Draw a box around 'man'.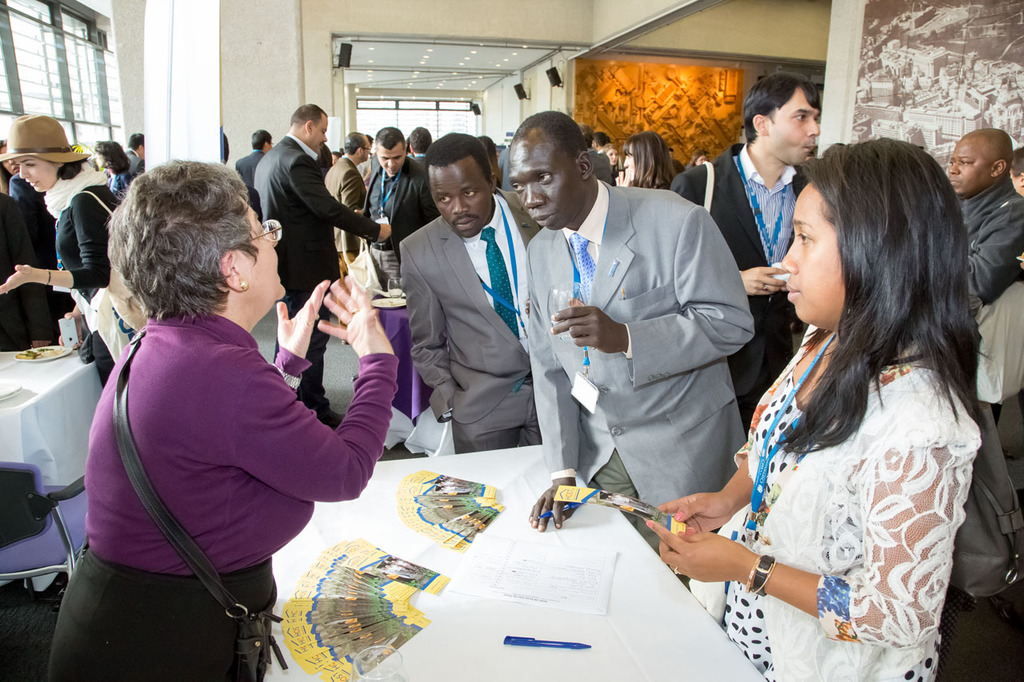
left=395, top=128, right=546, bottom=445.
